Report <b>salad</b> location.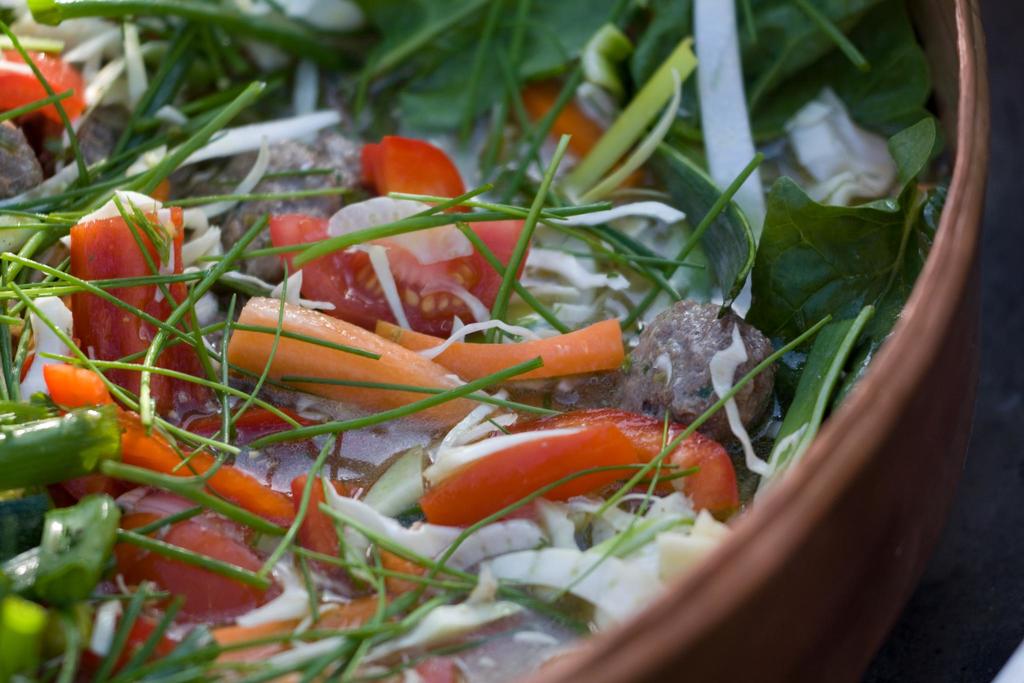
Report: detection(1, 0, 968, 682).
